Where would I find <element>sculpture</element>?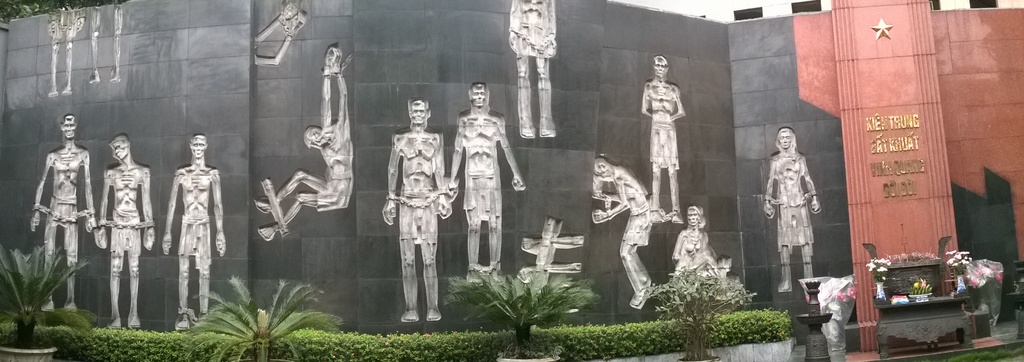
At (x1=511, y1=0, x2=562, y2=142).
